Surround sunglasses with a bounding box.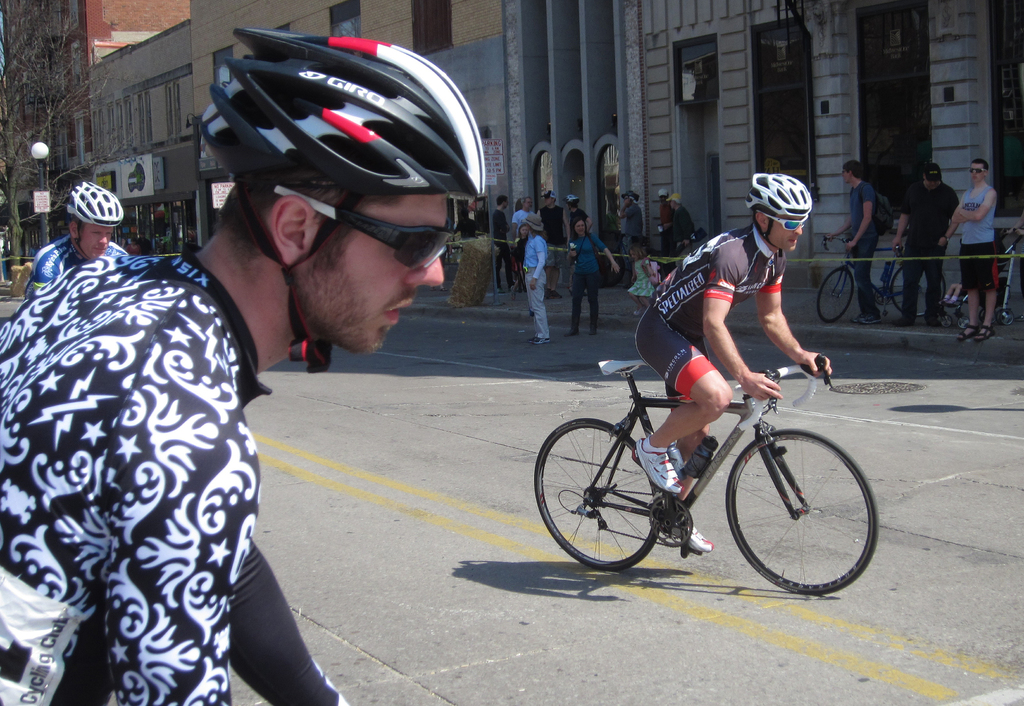
(274, 185, 455, 272).
